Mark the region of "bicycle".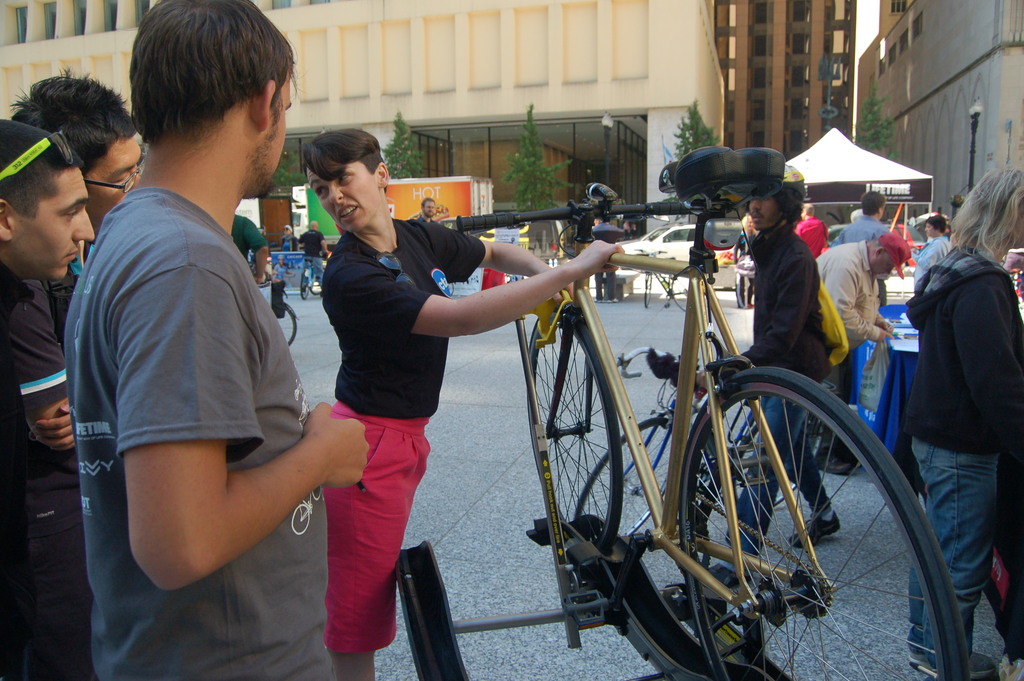
Region: <box>571,344,769,543</box>.
